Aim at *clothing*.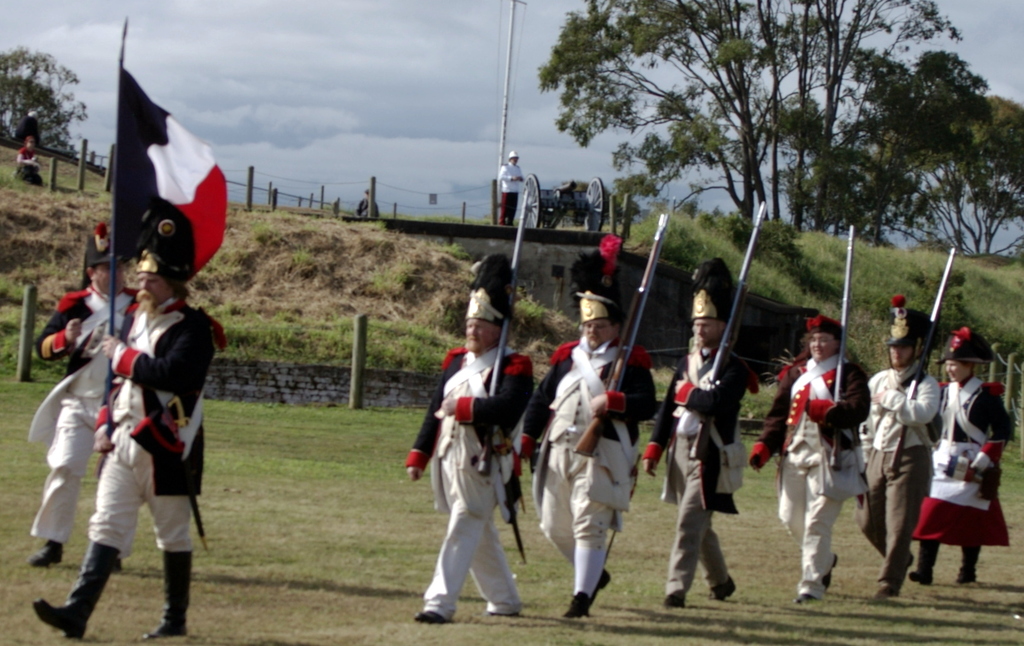
Aimed at (x1=28, y1=281, x2=137, y2=560).
